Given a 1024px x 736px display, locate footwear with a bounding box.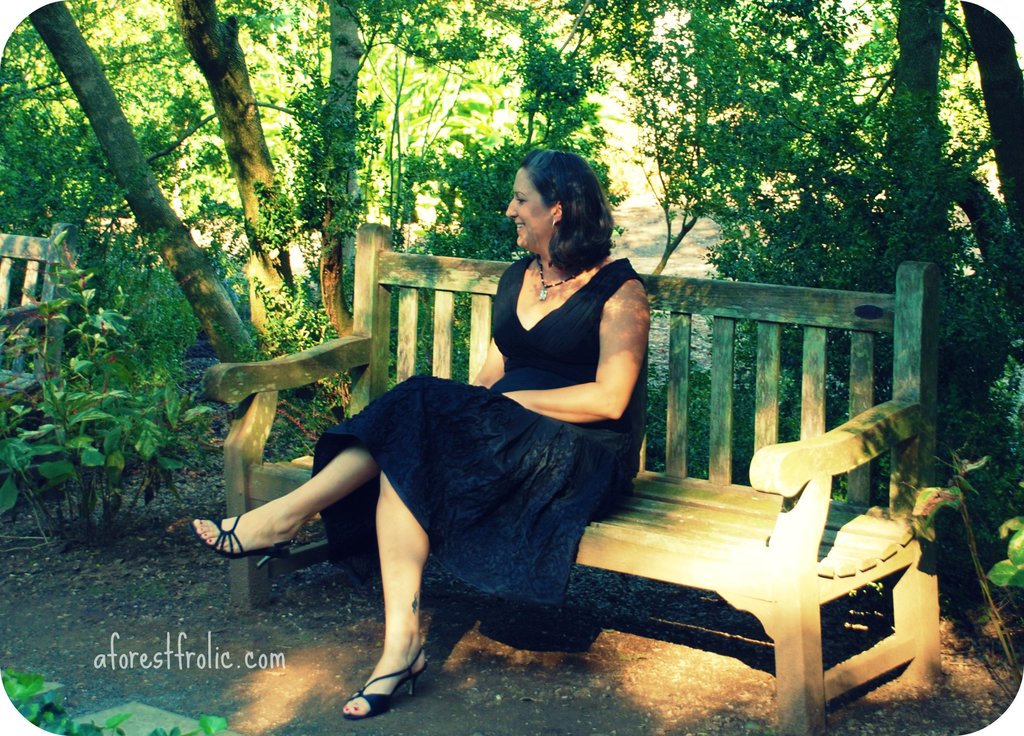
Located: {"x1": 188, "y1": 516, "x2": 293, "y2": 571}.
